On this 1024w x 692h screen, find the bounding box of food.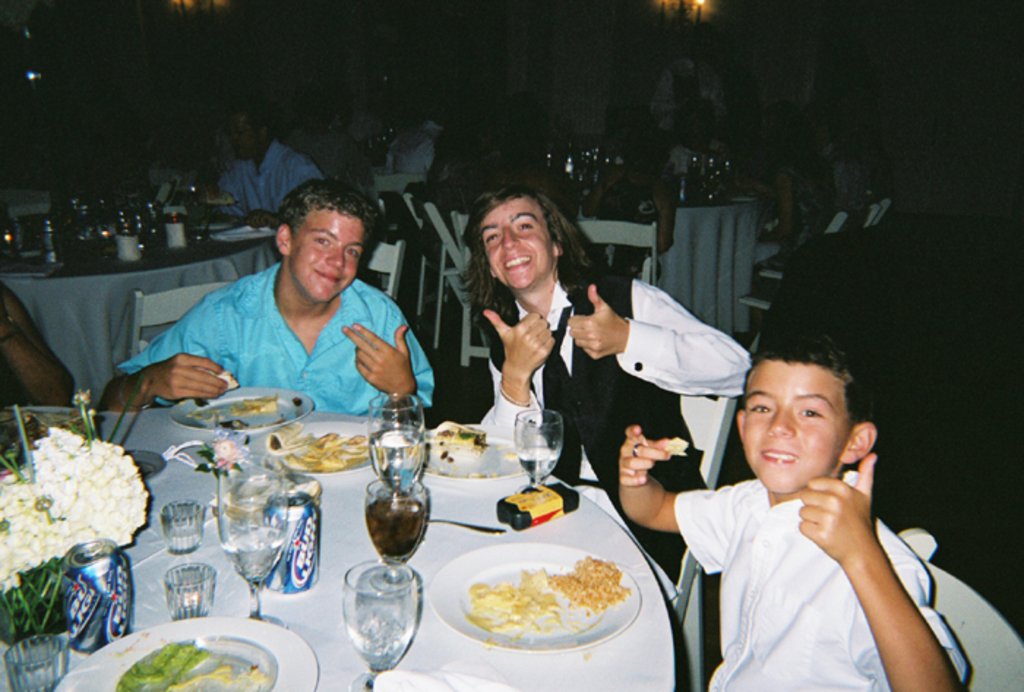
Bounding box: (268,420,309,455).
